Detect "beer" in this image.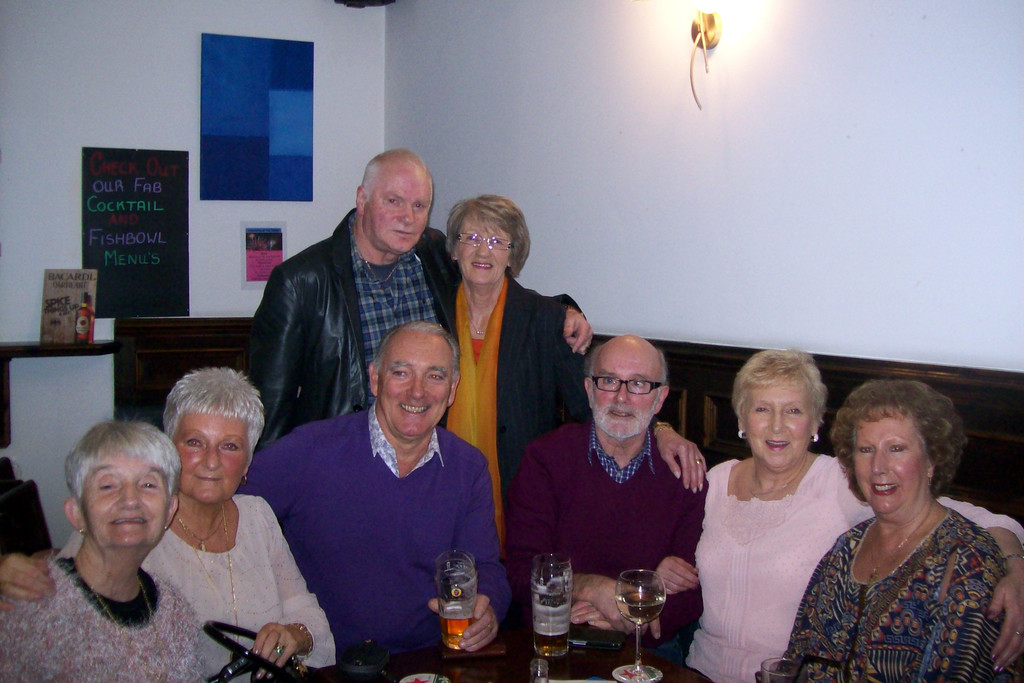
Detection: {"left": 605, "top": 566, "right": 676, "bottom": 682}.
